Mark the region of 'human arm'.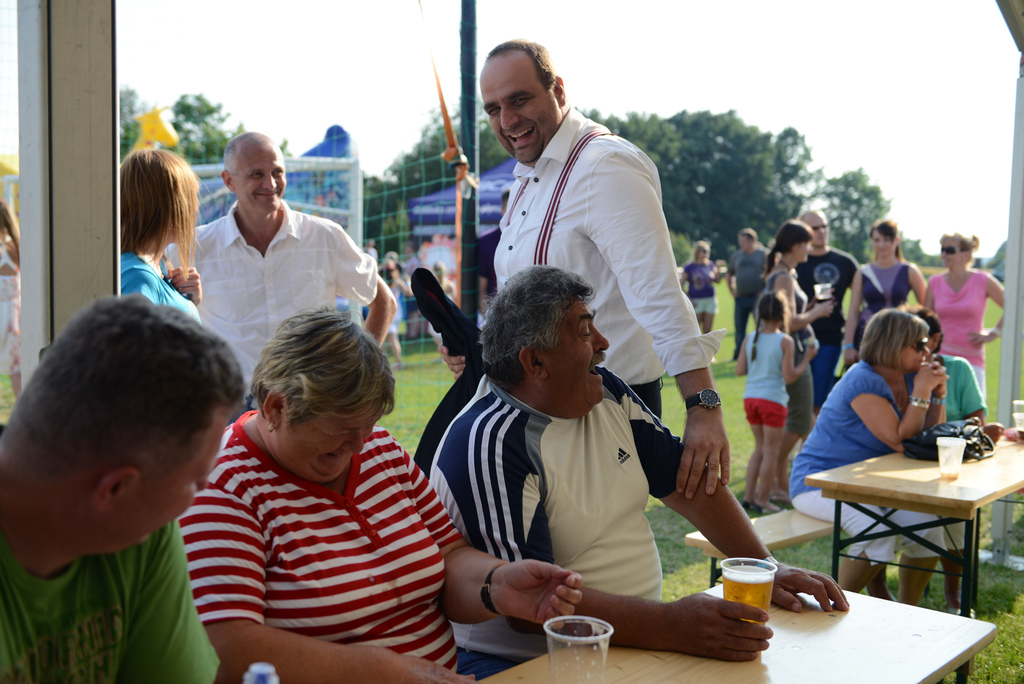
Region: [x1=123, y1=521, x2=224, y2=683].
